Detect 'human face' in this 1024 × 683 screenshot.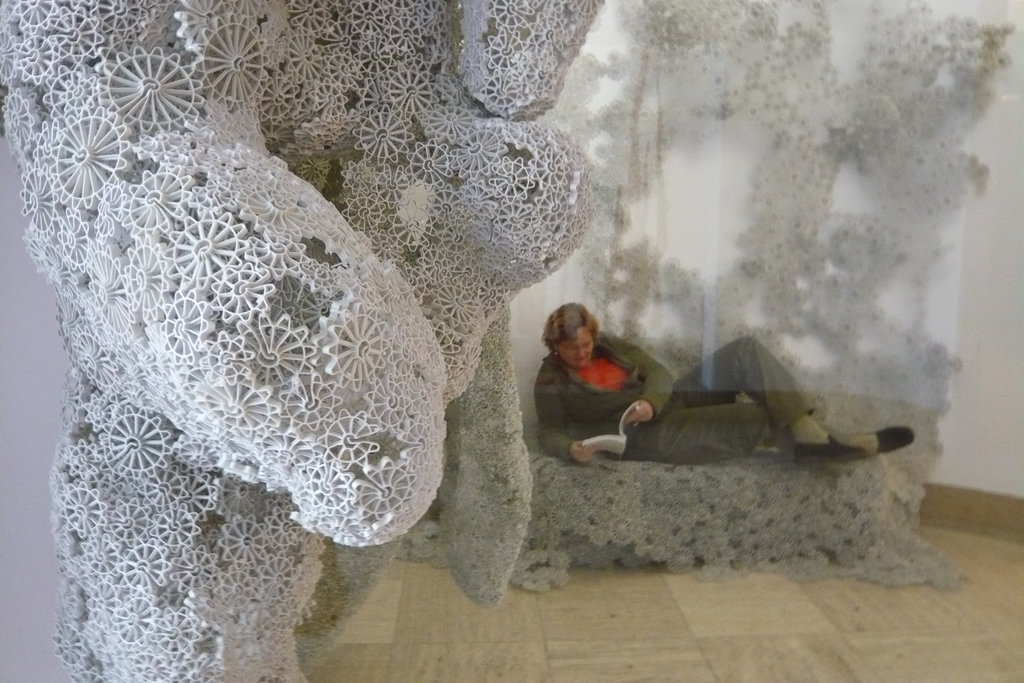
Detection: left=557, top=328, right=591, bottom=371.
